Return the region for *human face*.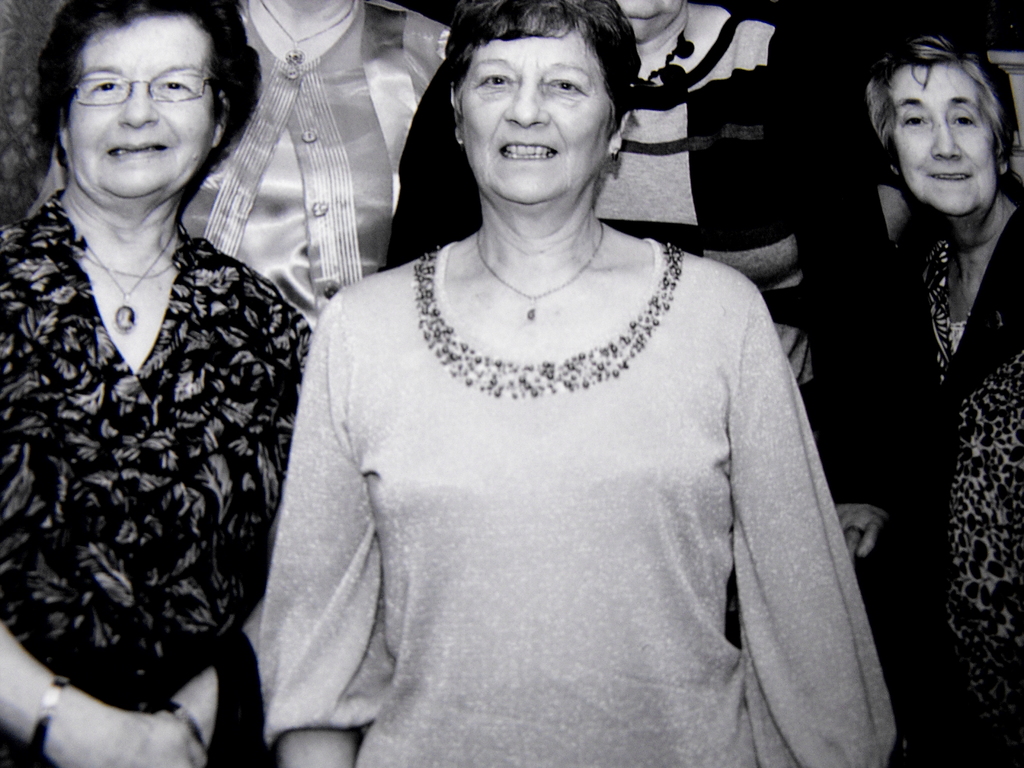
{"left": 68, "top": 16, "right": 213, "bottom": 196}.
